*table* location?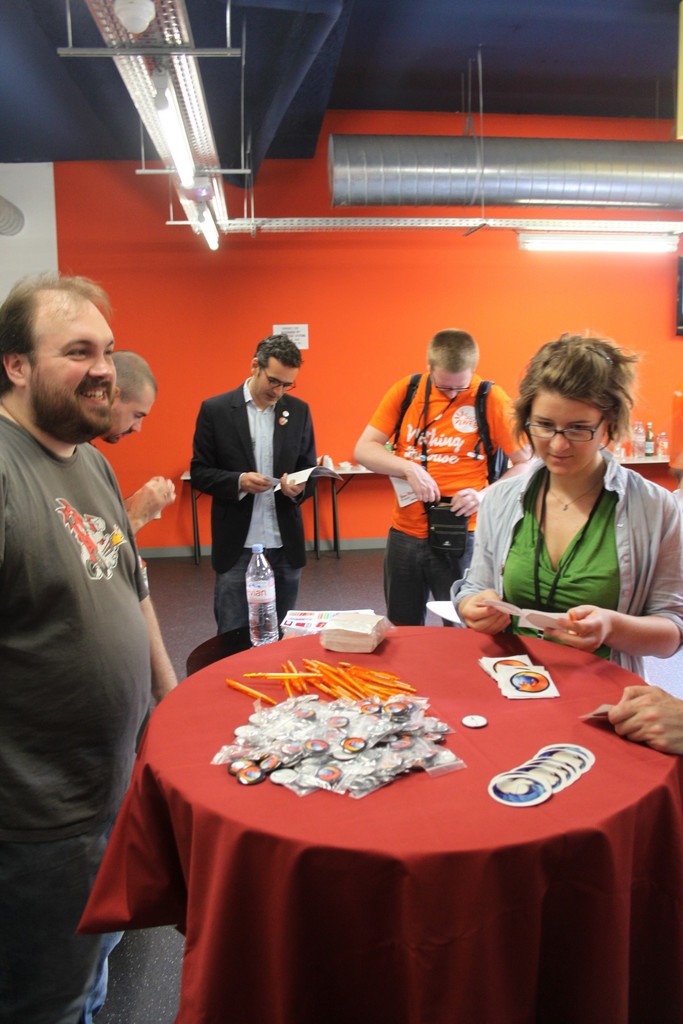
<bbox>326, 462, 386, 563</bbox>
